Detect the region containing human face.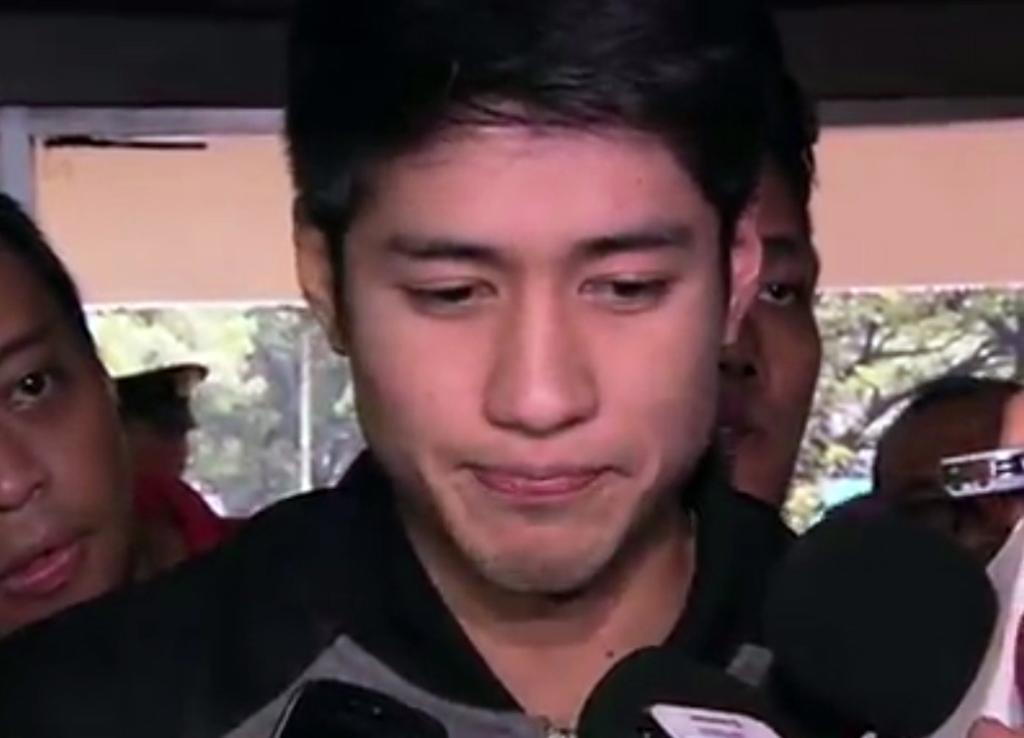
pyautogui.locateOnScreen(0, 219, 131, 632).
